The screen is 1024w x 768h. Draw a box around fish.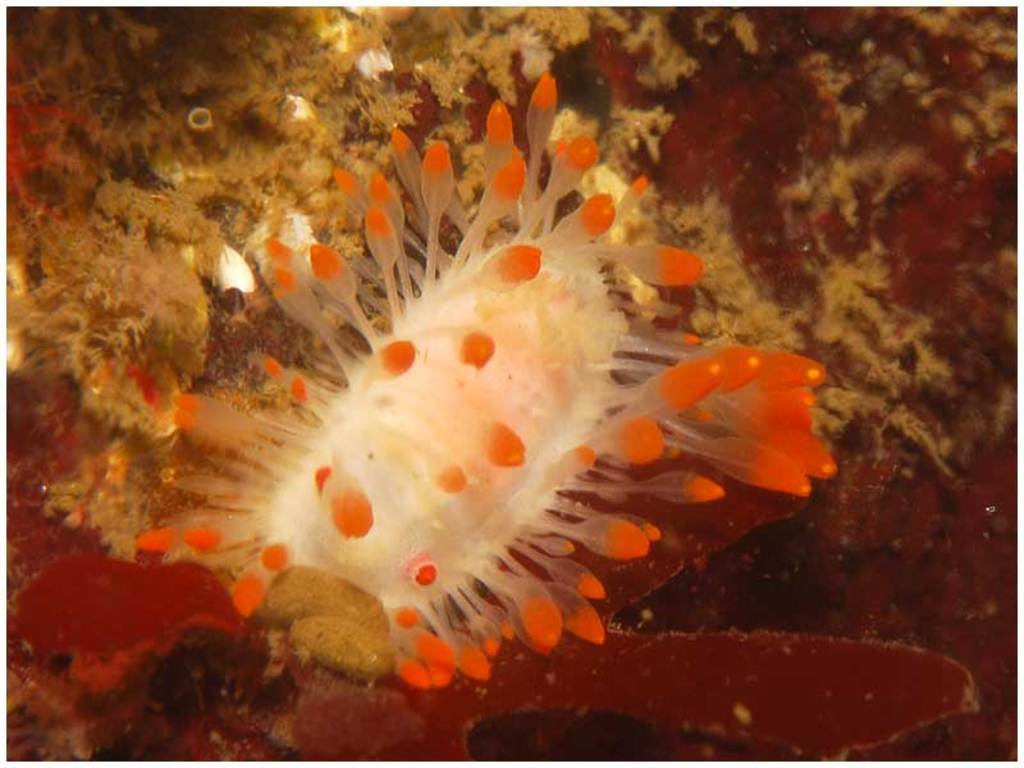
(174,102,701,709).
